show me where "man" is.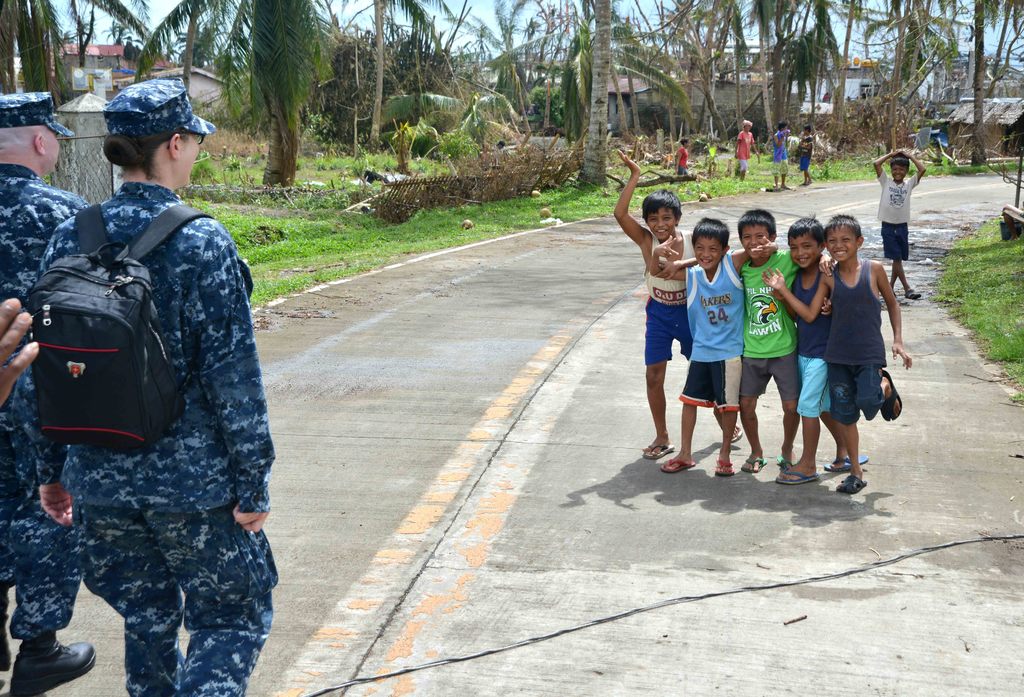
"man" is at region(733, 117, 753, 180).
